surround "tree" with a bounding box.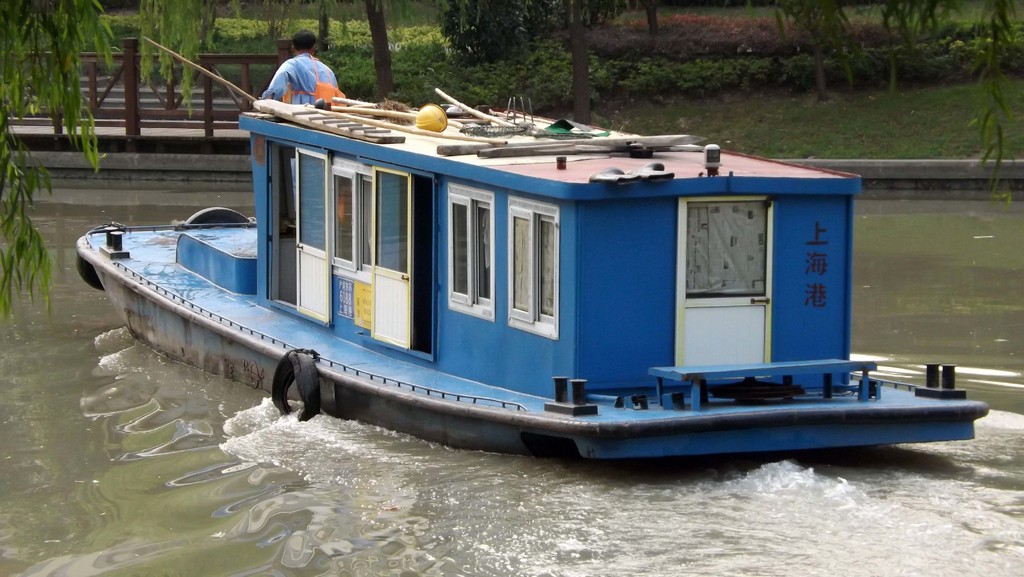
select_region(0, 0, 219, 311).
